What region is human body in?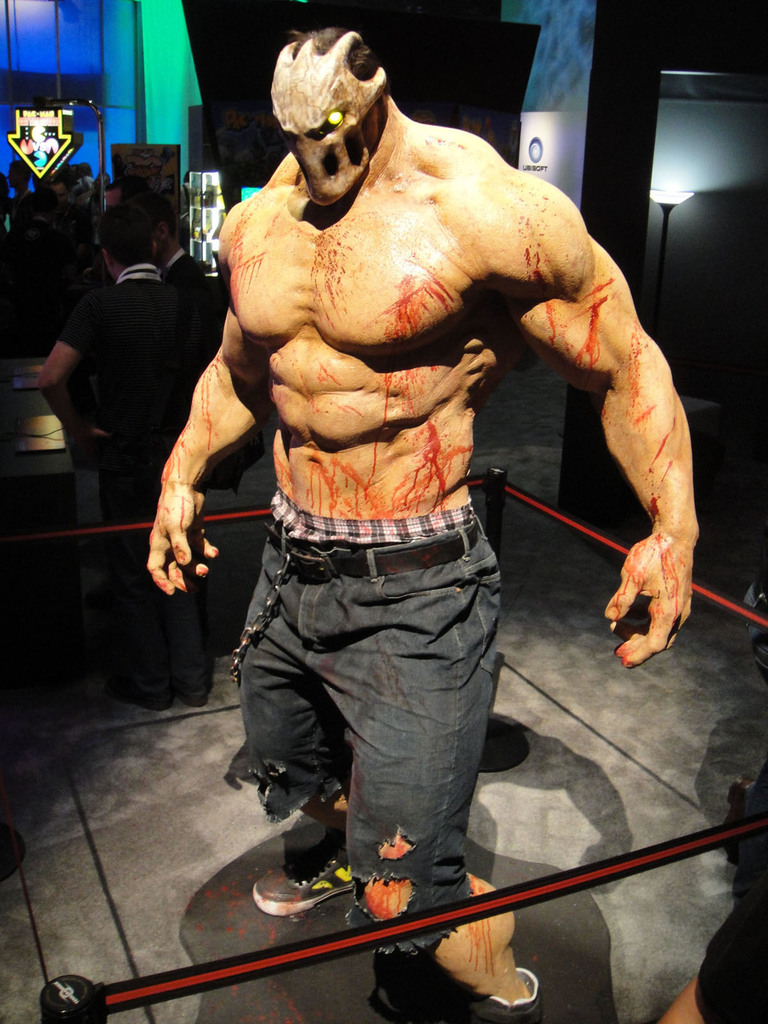
rect(116, 46, 663, 933).
